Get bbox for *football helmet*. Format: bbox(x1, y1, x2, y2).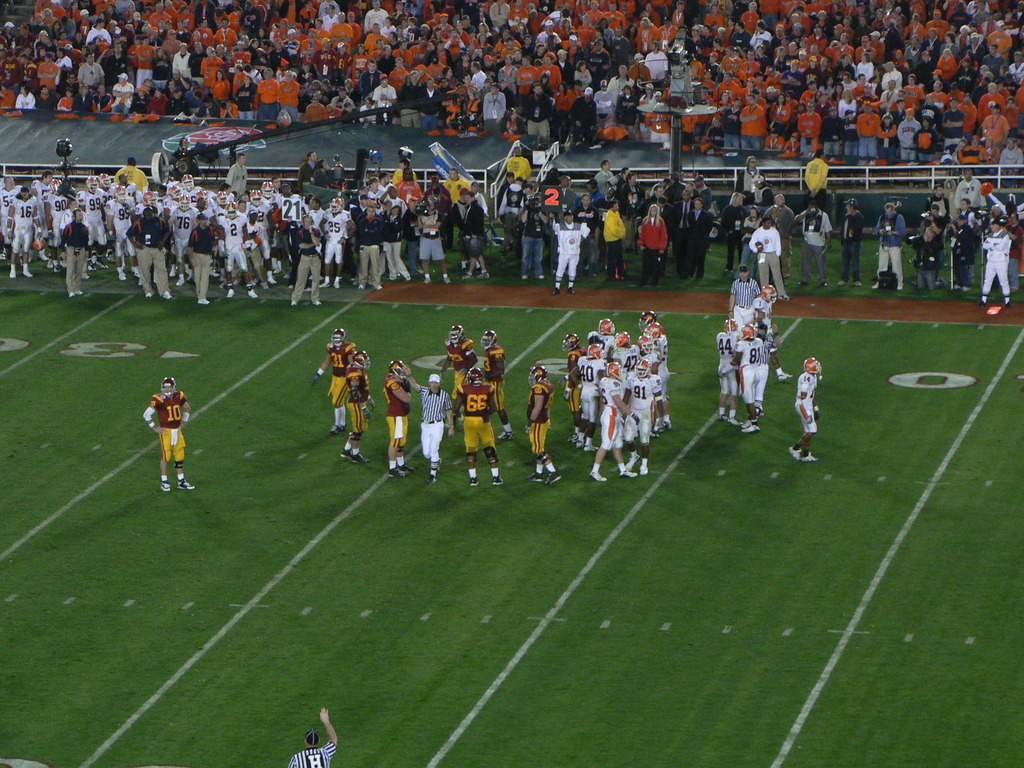
bbox(763, 283, 779, 303).
